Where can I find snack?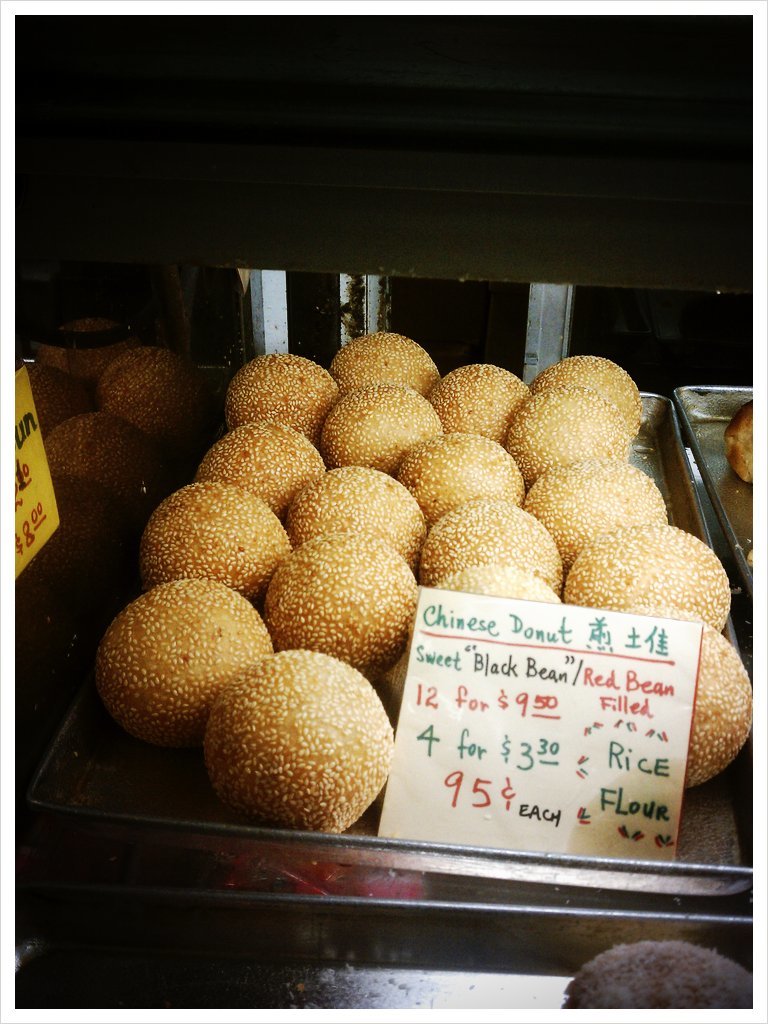
You can find it at detection(319, 386, 468, 485).
